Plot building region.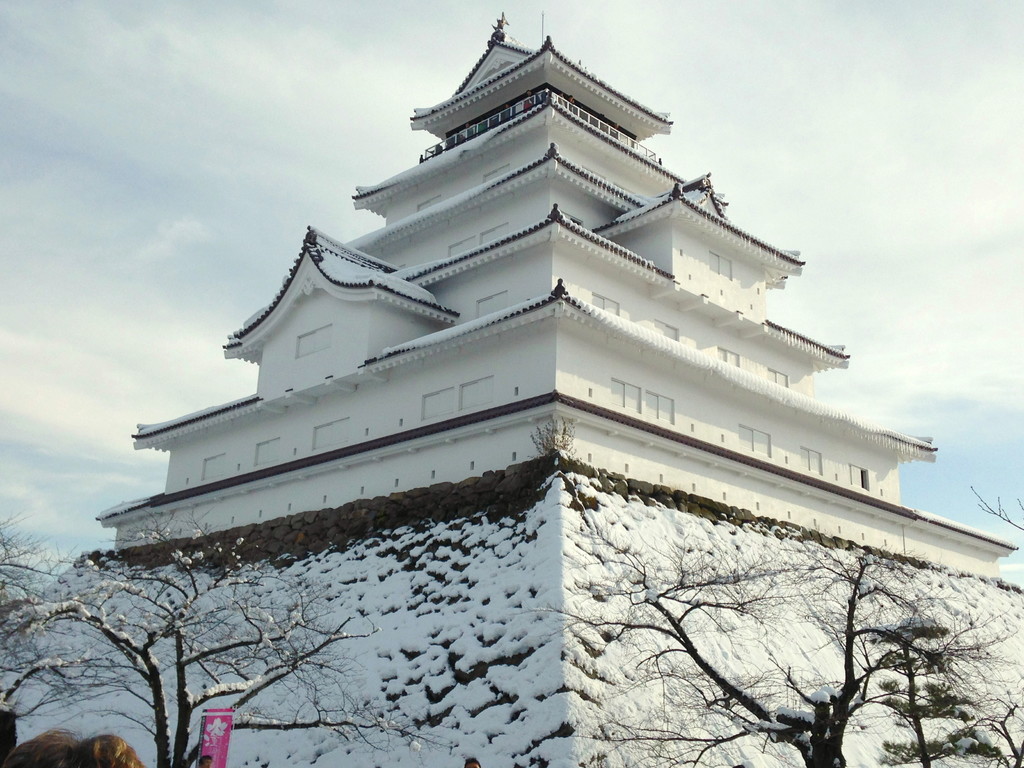
Plotted at left=1, top=7, right=1023, bottom=767.
